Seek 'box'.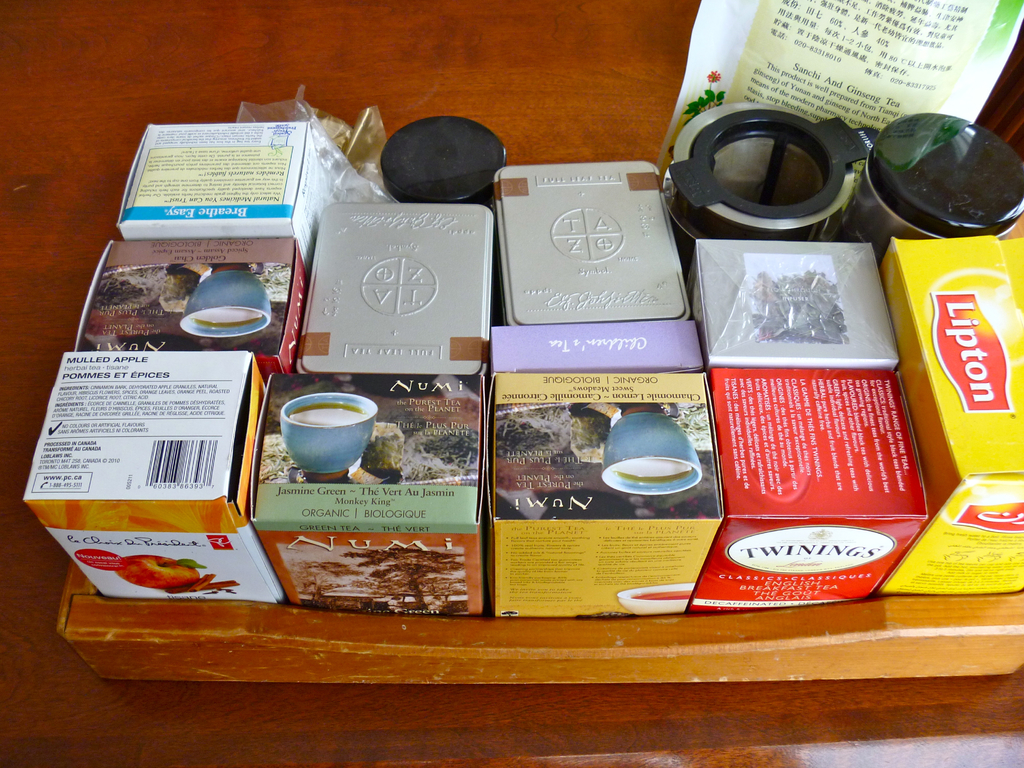
l=246, t=374, r=486, b=614.
